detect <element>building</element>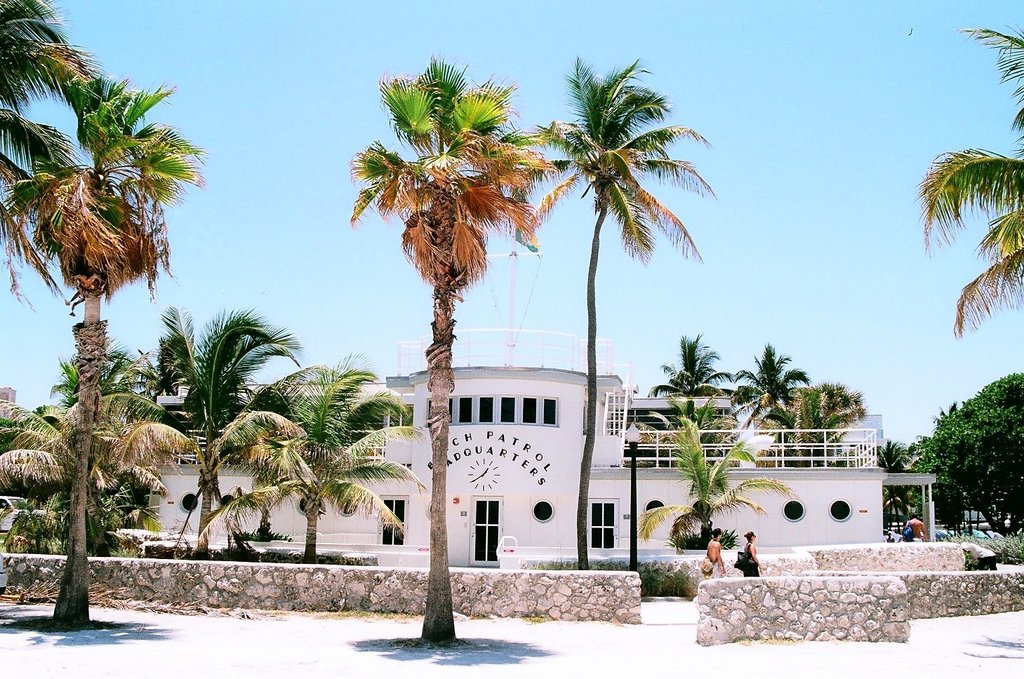
l=157, t=228, r=936, b=569
